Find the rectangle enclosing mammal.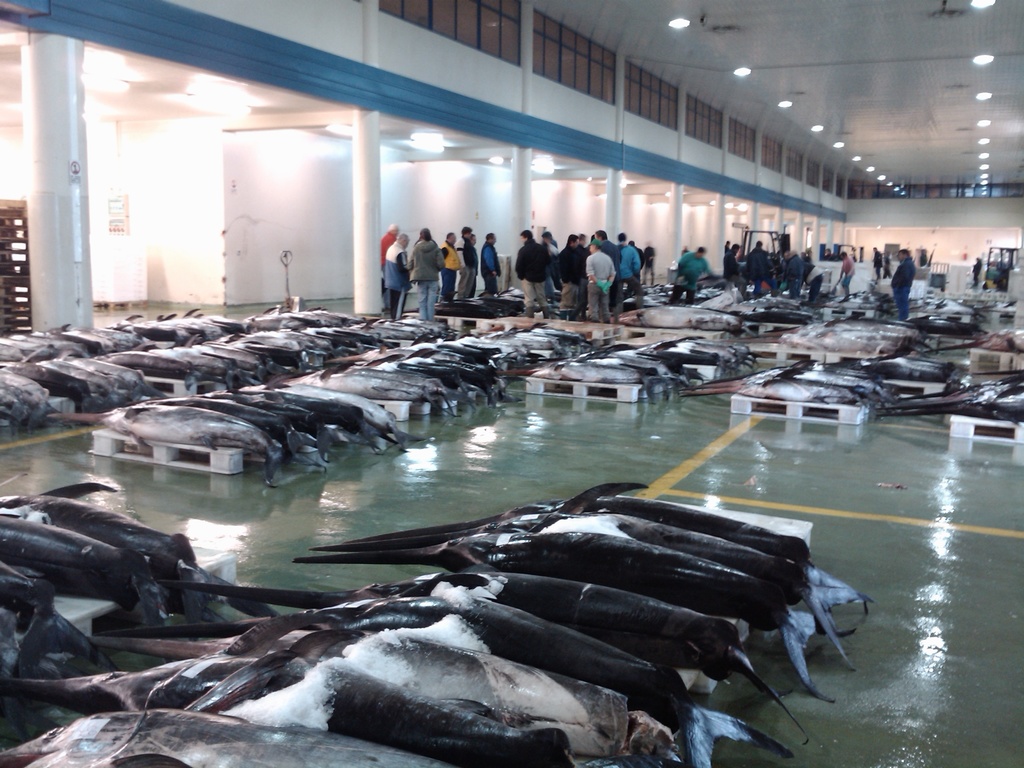
x1=749, y1=239, x2=779, y2=294.
